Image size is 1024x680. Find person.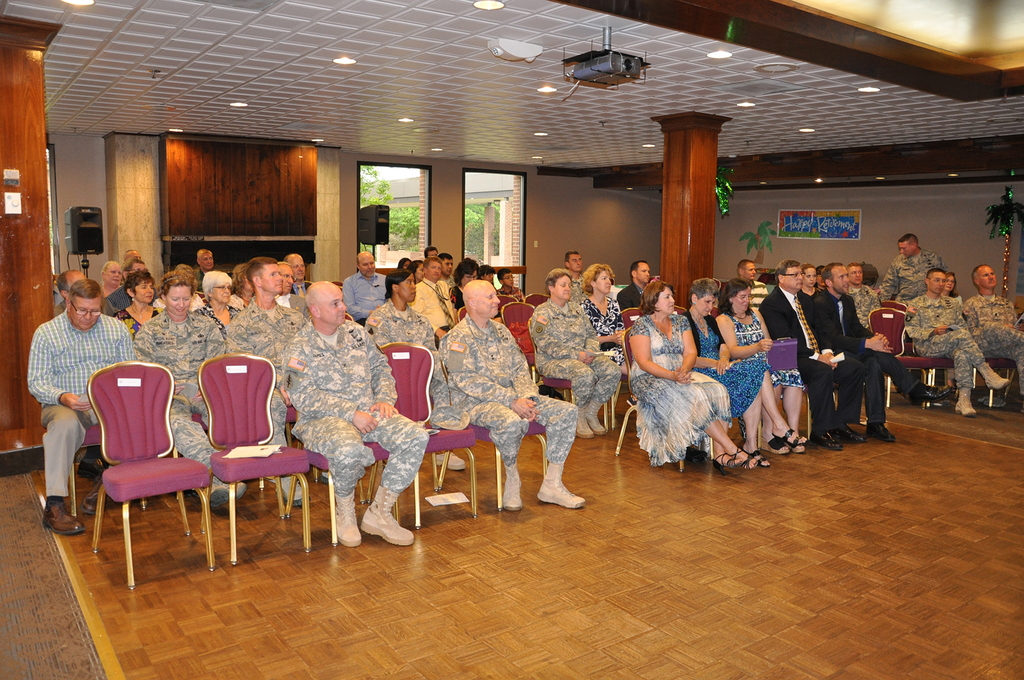
[left=962, top=264, right=1023, bottom=403].
